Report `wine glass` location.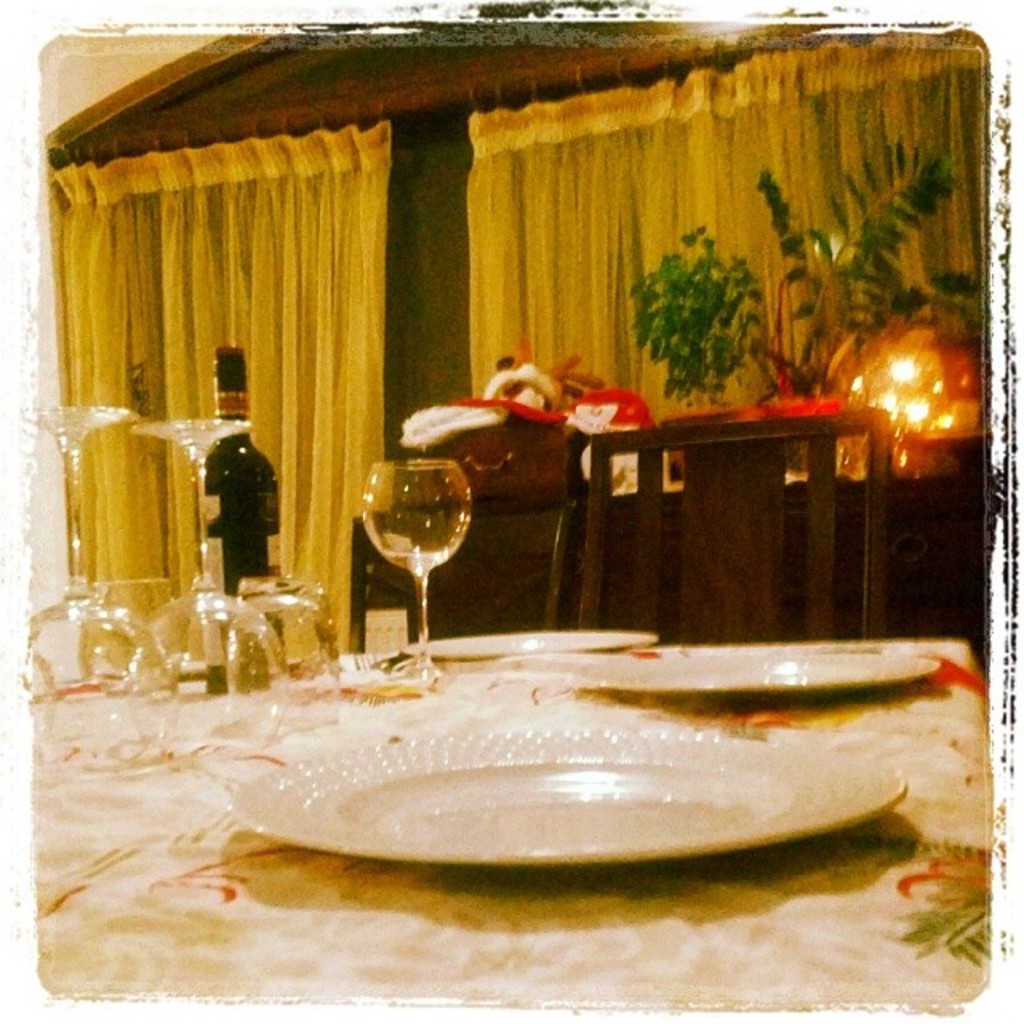
Report: BBox(122, 403, 291, 766).
